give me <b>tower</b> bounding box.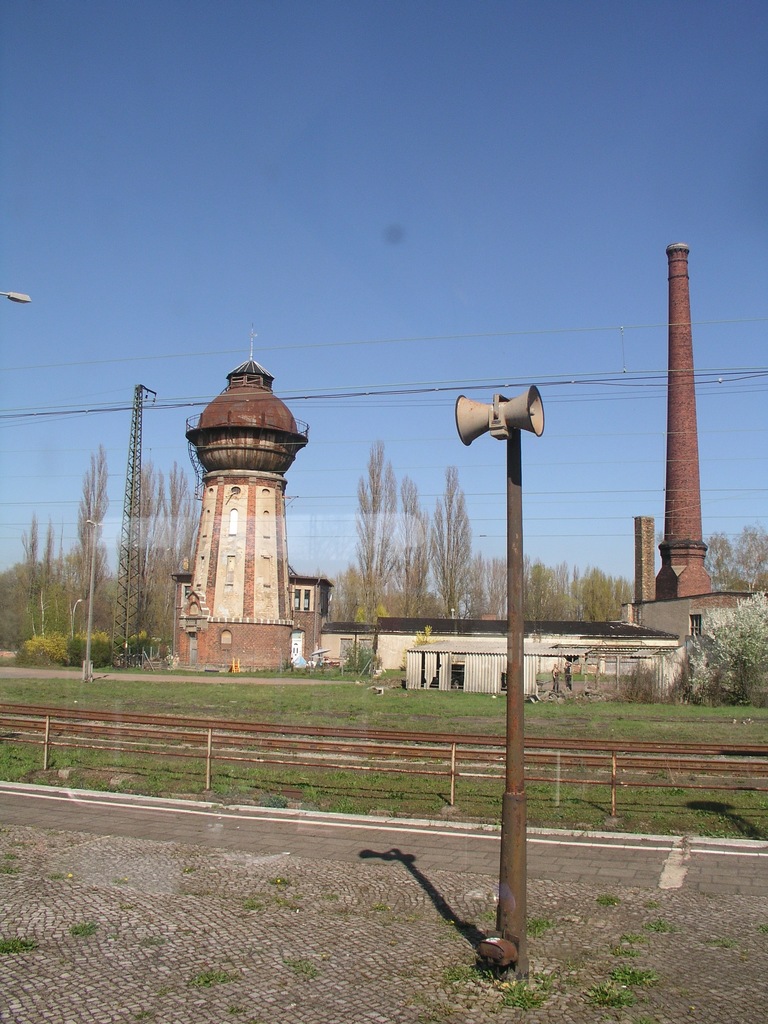
(x1=172, y1=353, x2=339, y2=658).
